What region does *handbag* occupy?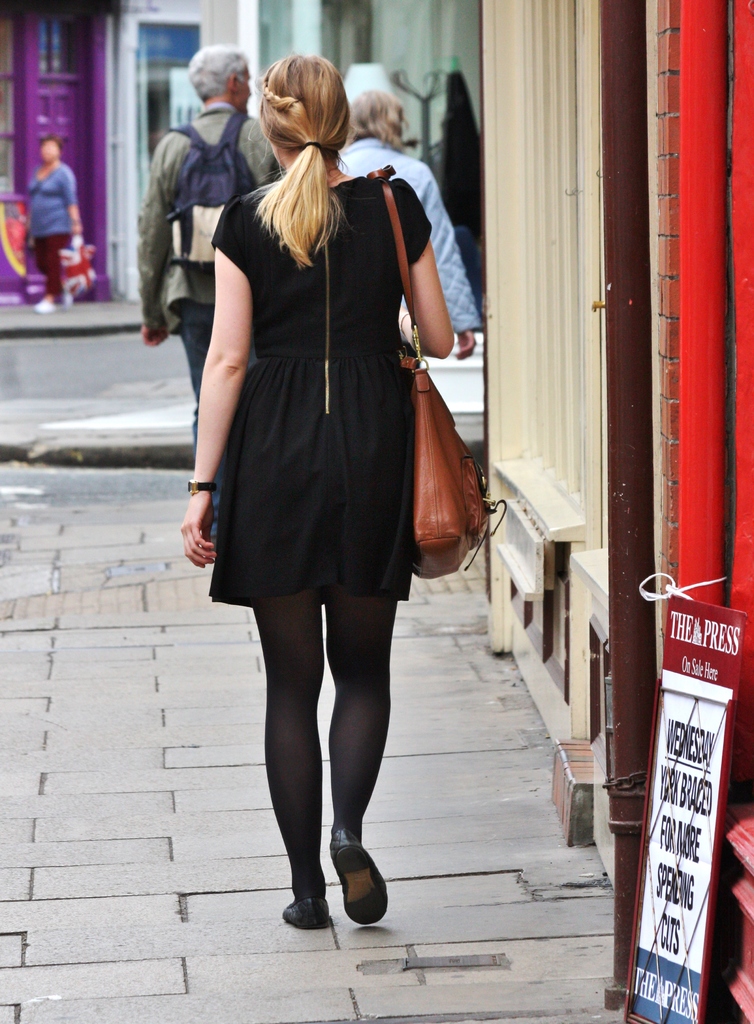
box=[370, 171, 511, 582].
